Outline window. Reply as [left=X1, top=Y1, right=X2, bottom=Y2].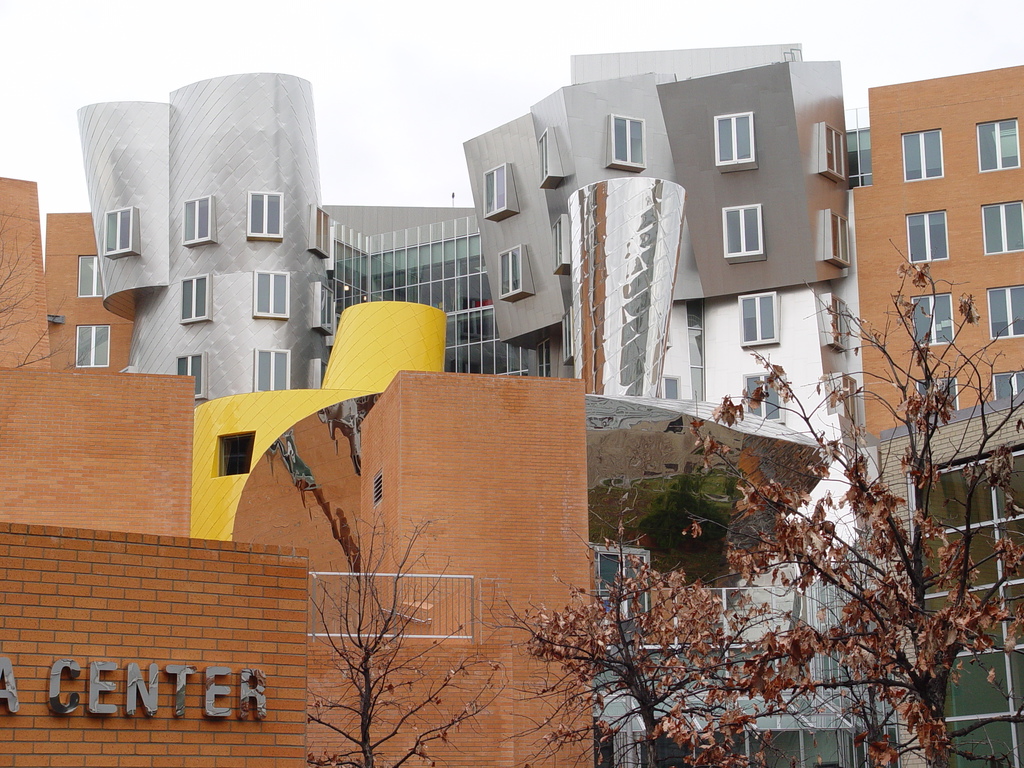
[left=980, top=199, right=1023, bottom=254].
